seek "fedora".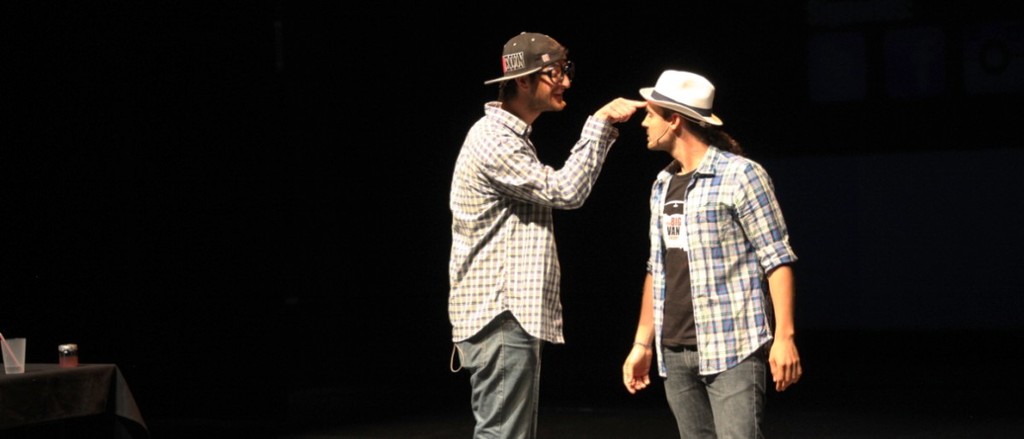
locate(637, 66, 724, 125).
